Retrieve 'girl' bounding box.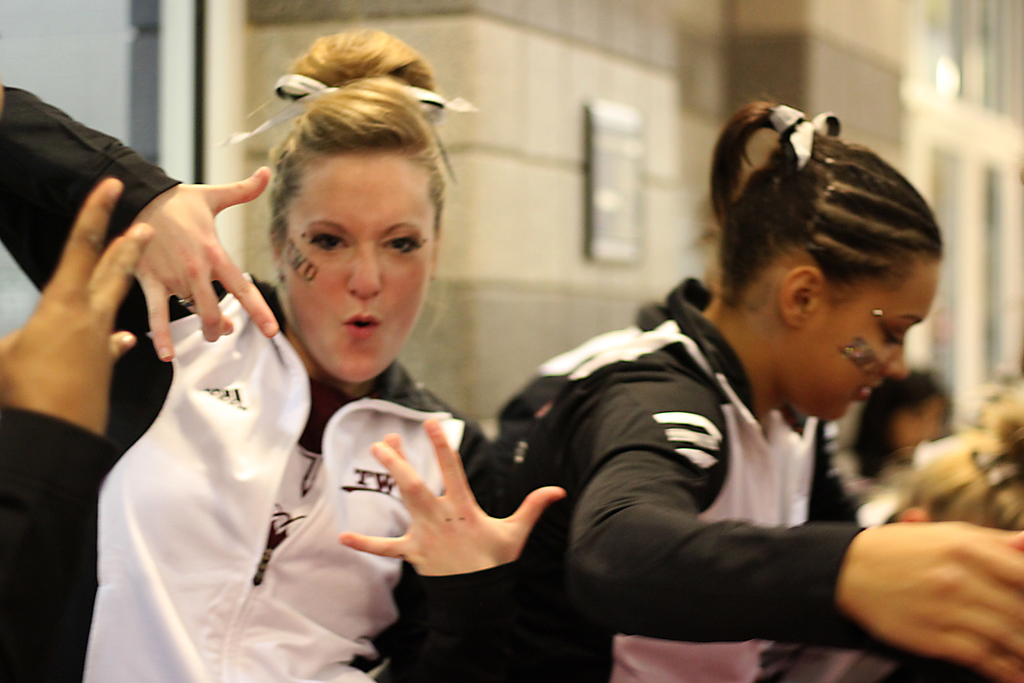
Bounding box: (left=492, top=99, right=1023, bottom=682).
